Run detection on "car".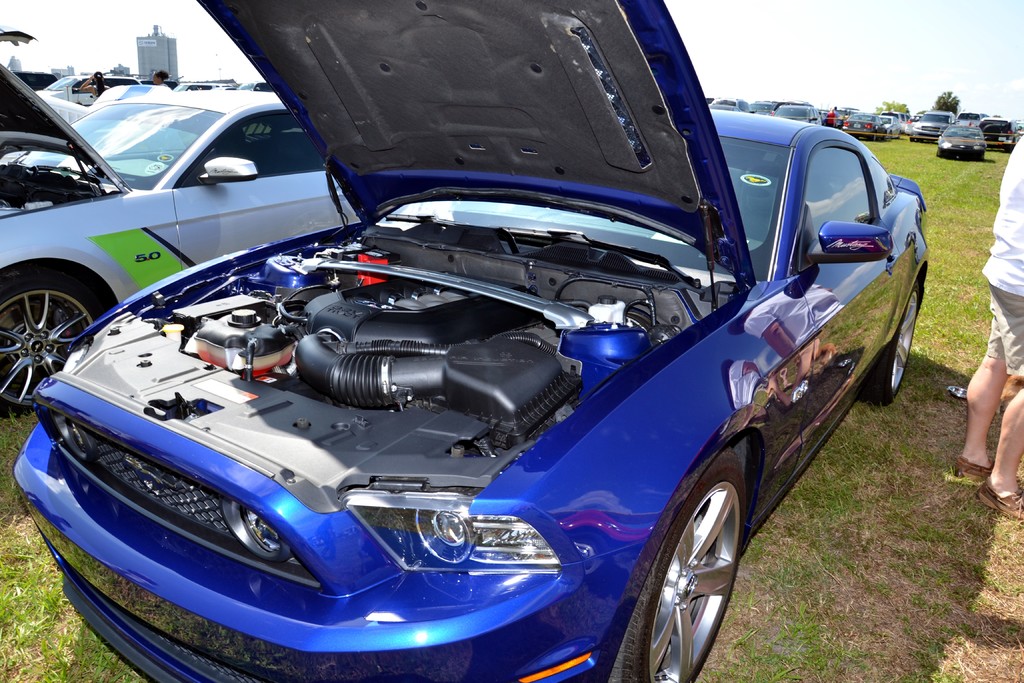
Result: box=[0, 67, 360, 413].
